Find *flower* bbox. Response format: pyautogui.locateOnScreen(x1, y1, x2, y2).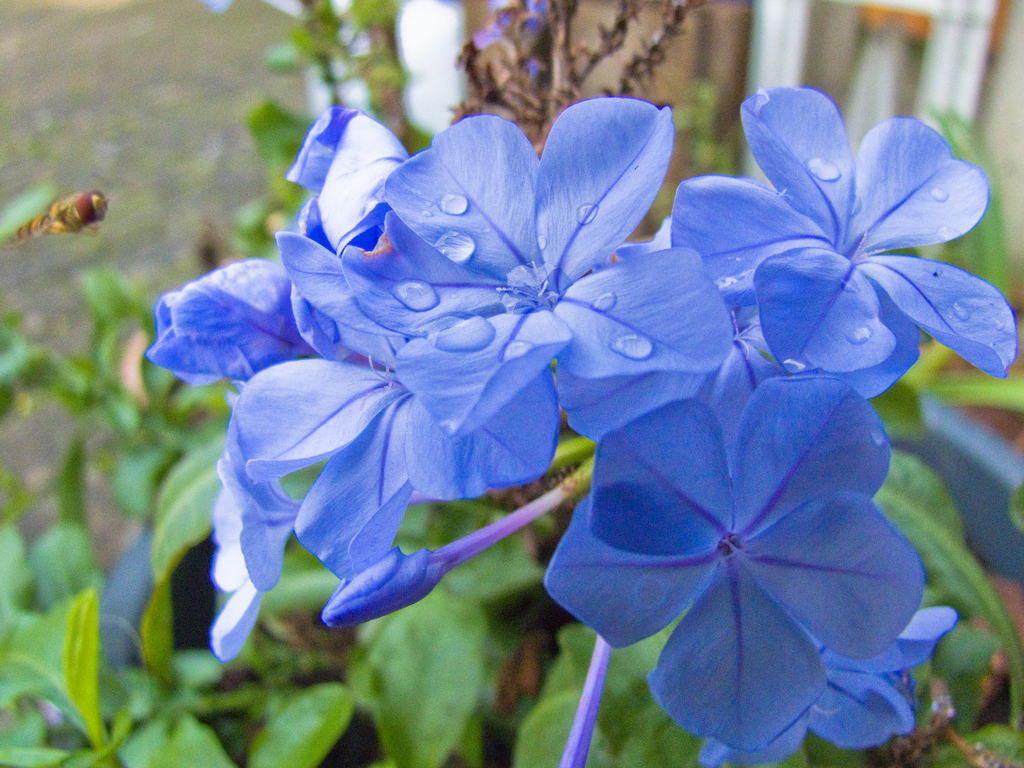
pyautogui.locateOnScreen(703, 76, 973, 421).
